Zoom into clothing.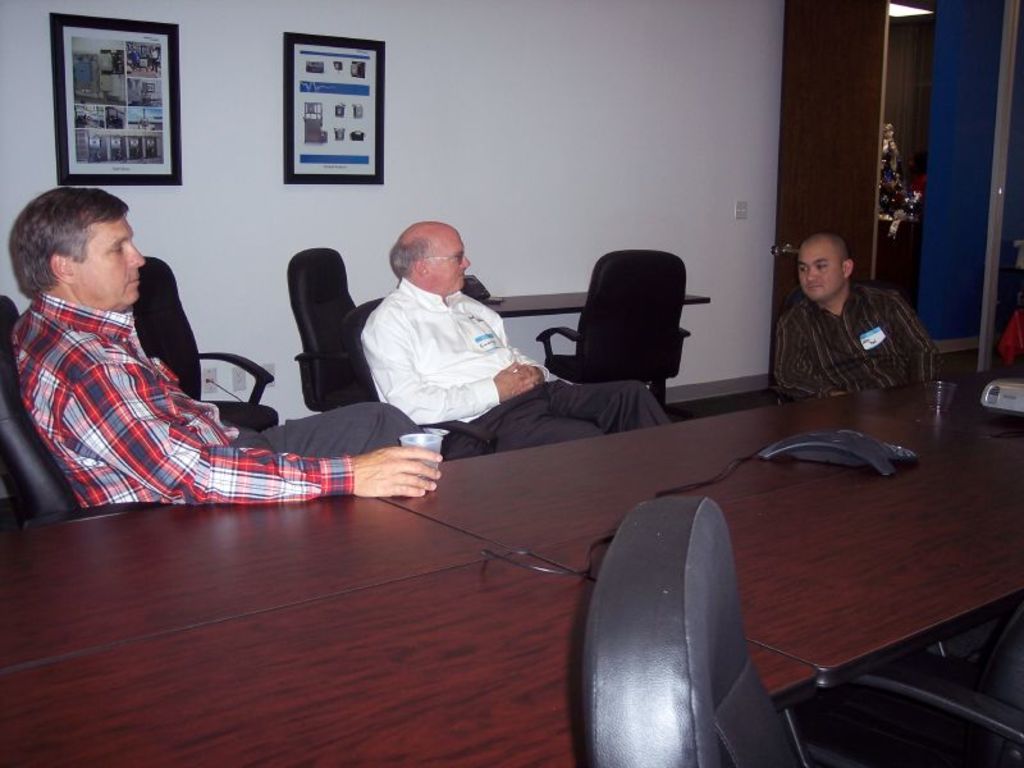
Zoom target: x1=358, y1=275, x2=673, y2=452.
